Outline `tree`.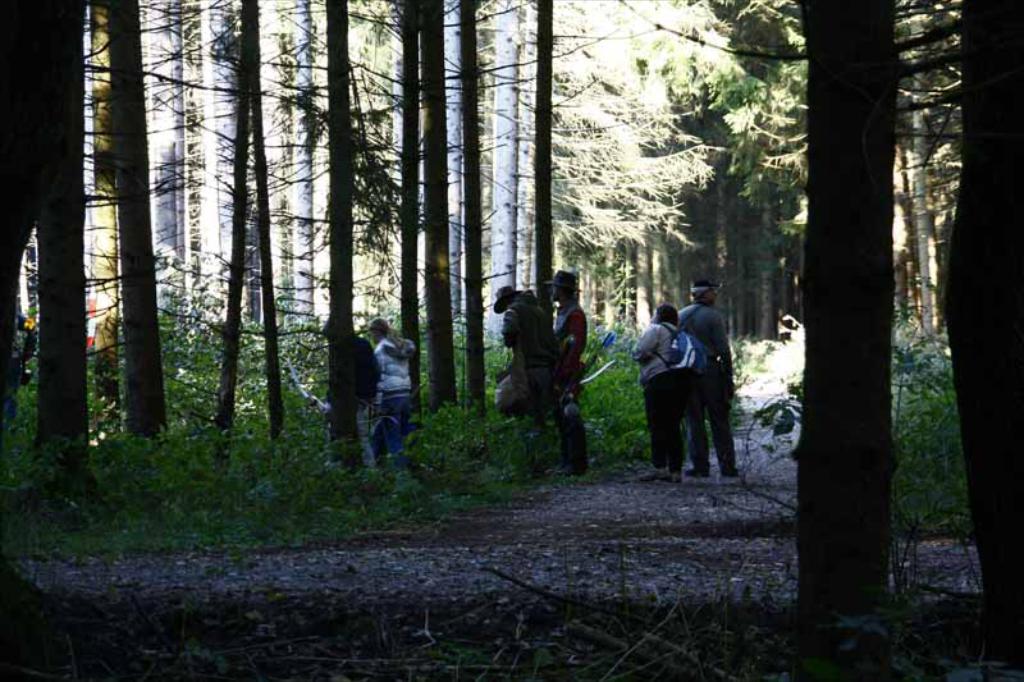
Outline: crop(621, 0, 1023, 613).
